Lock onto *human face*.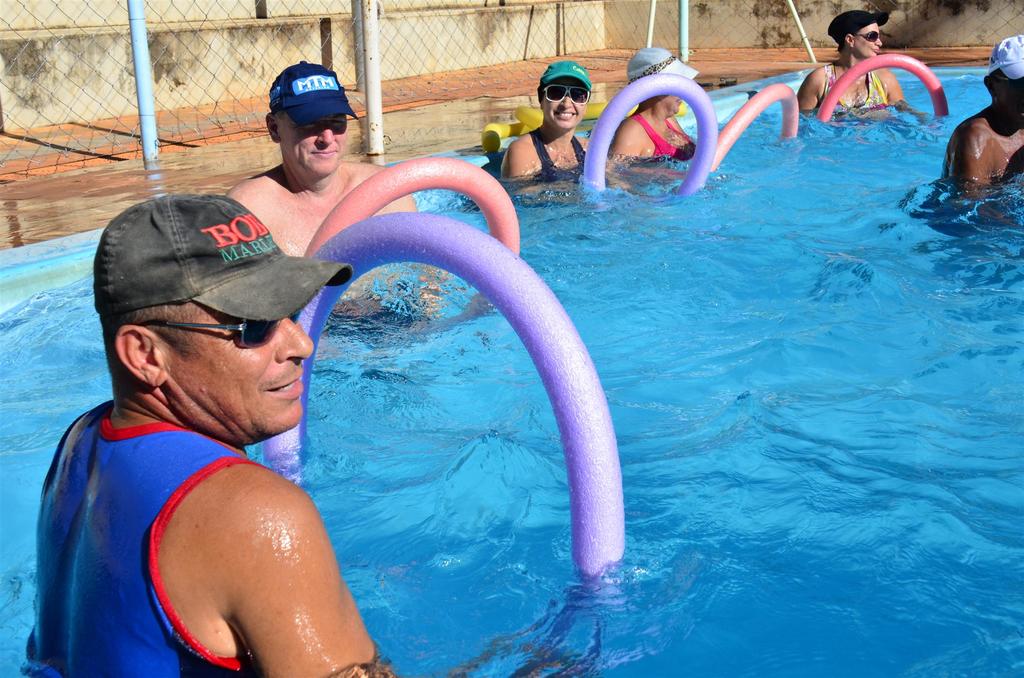
Locked: locate(854, 23, 883, 61).
